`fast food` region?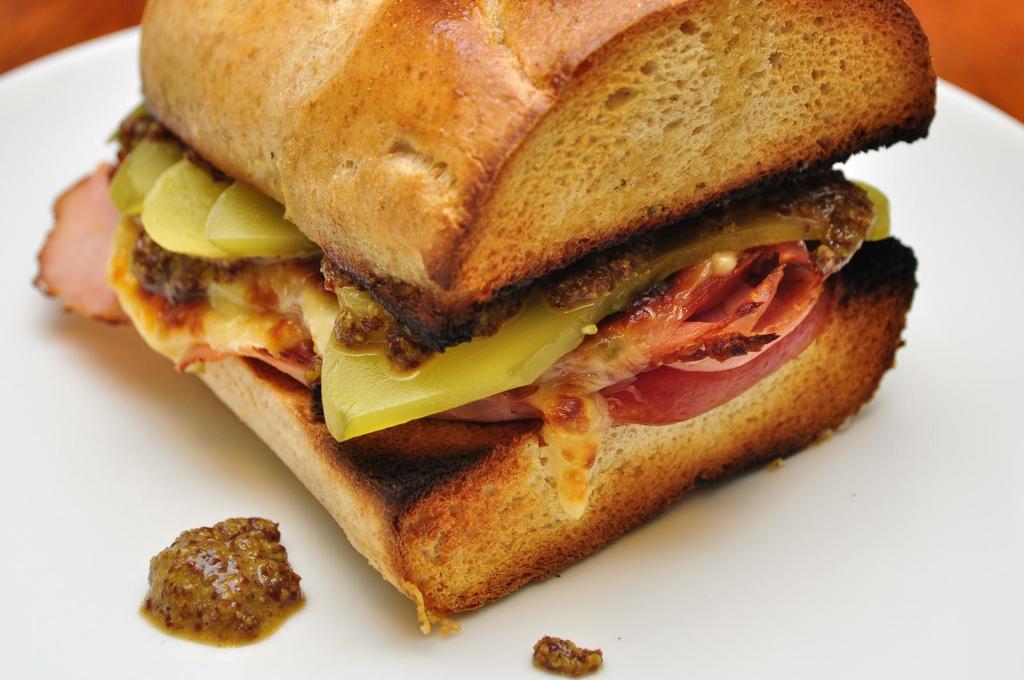
<region>56, 2, 931, 613</region>
